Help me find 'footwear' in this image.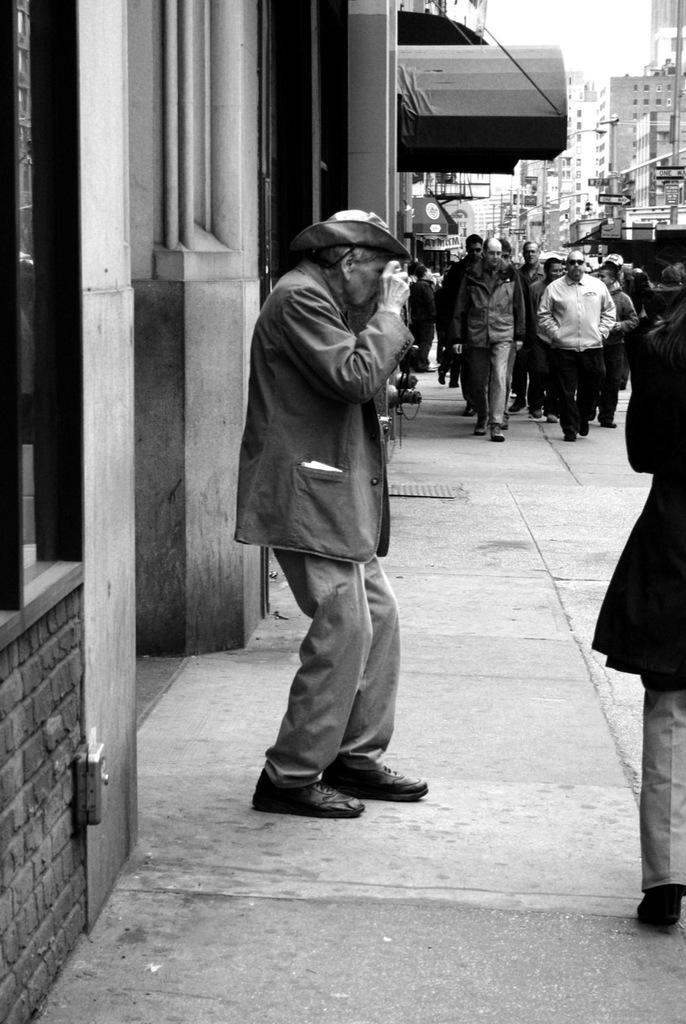
Found it: pyautogui.locateOnScreen(486, 427, 505, 442).
